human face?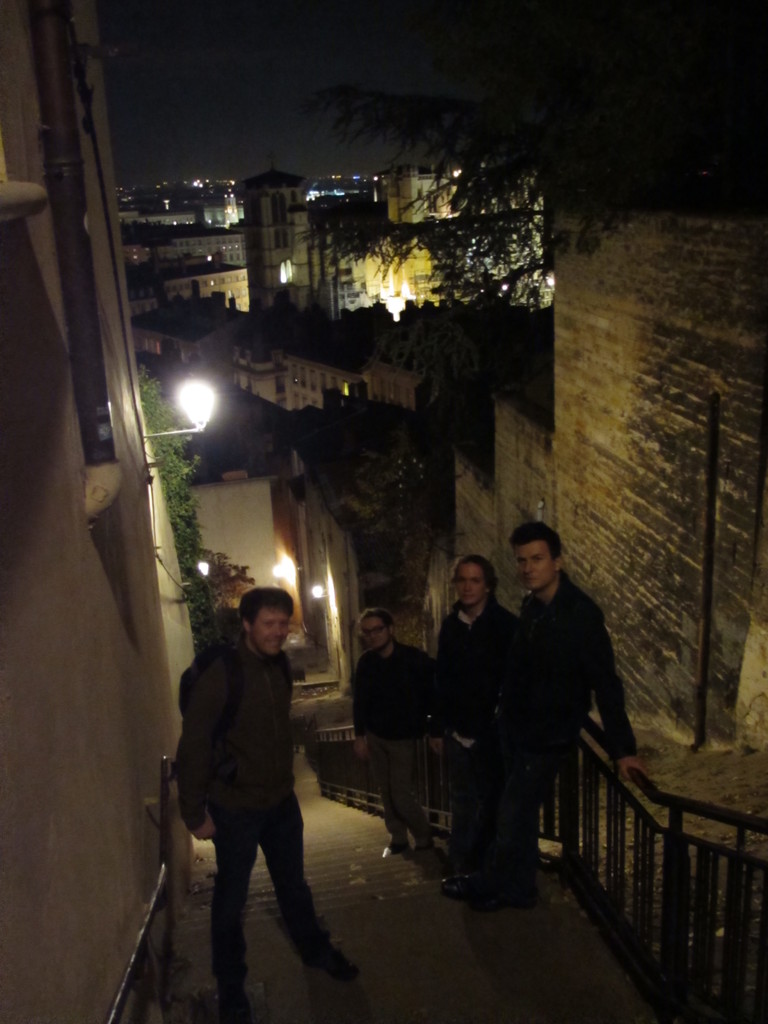
locate(353, 609, 387, 646)
